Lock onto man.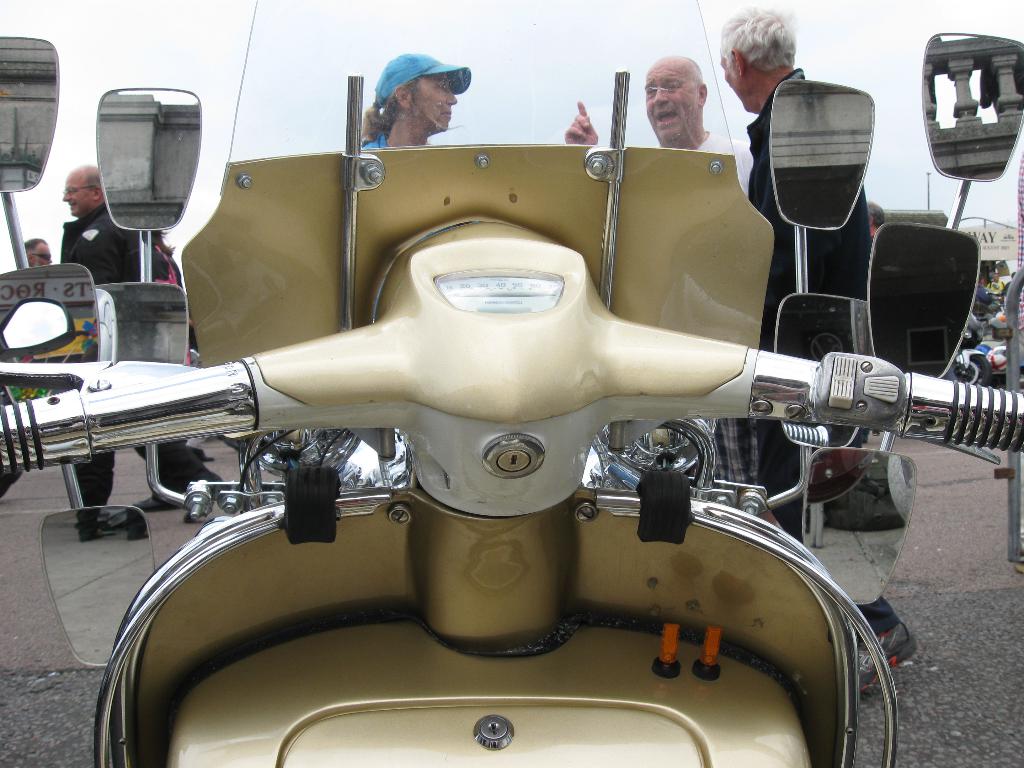
Locked: locate(561, 52, 753, 195).
